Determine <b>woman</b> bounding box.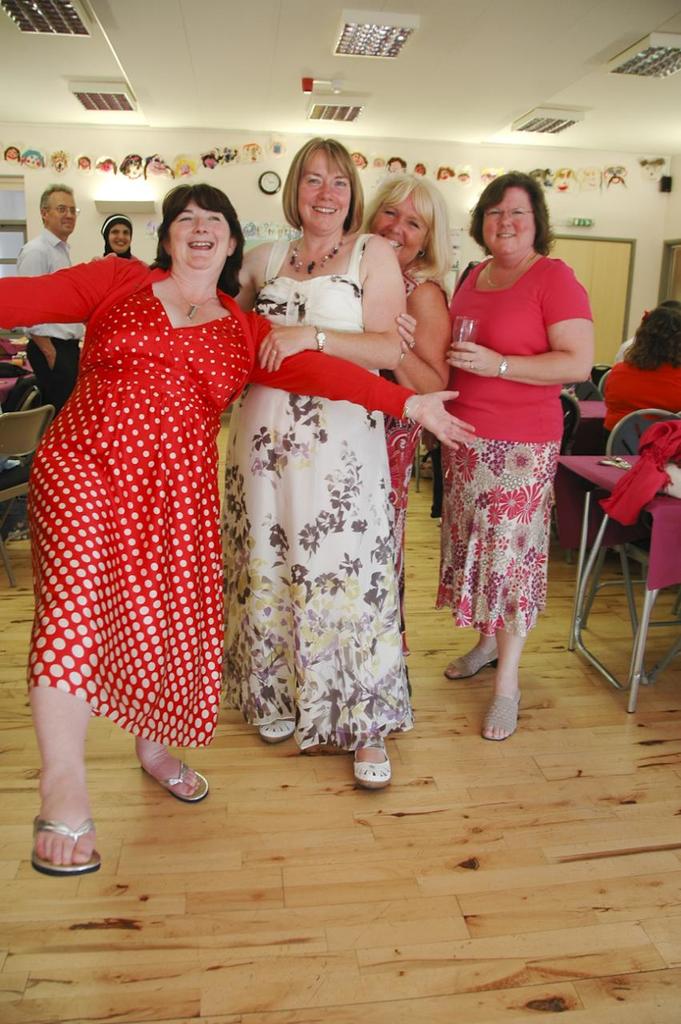
Determined: region(433, 171, 591, 739).
